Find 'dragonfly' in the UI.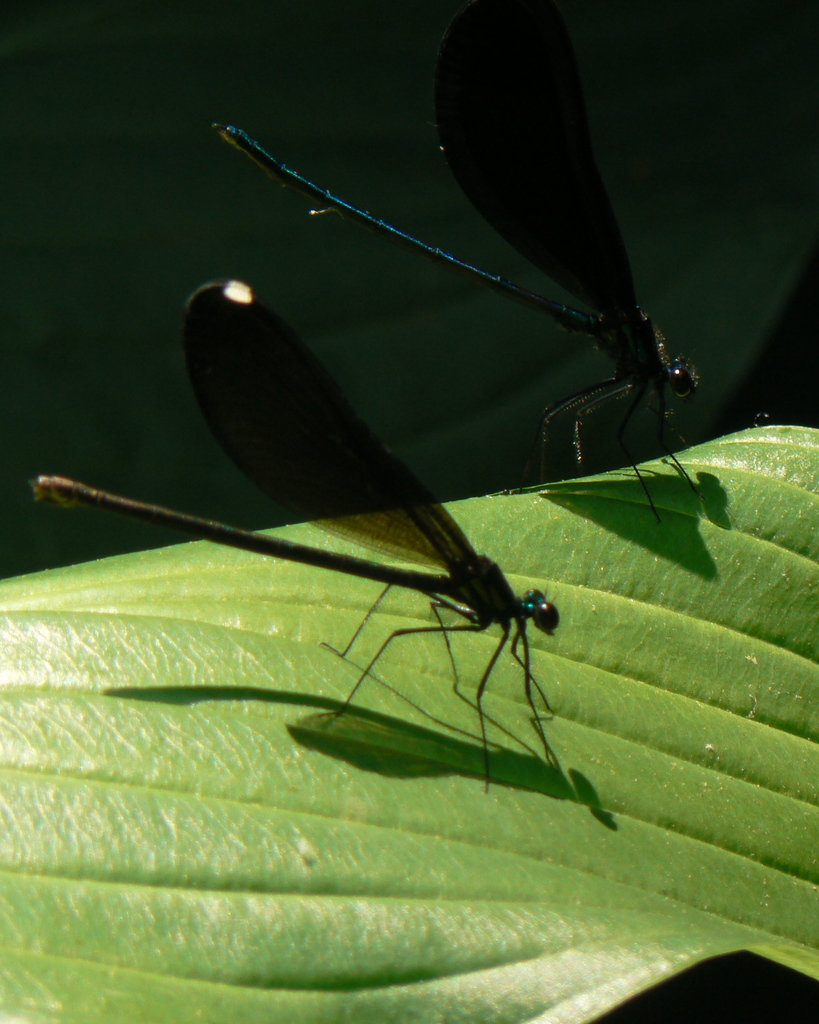
UI element at bbox(31, 277, 557, 802).
